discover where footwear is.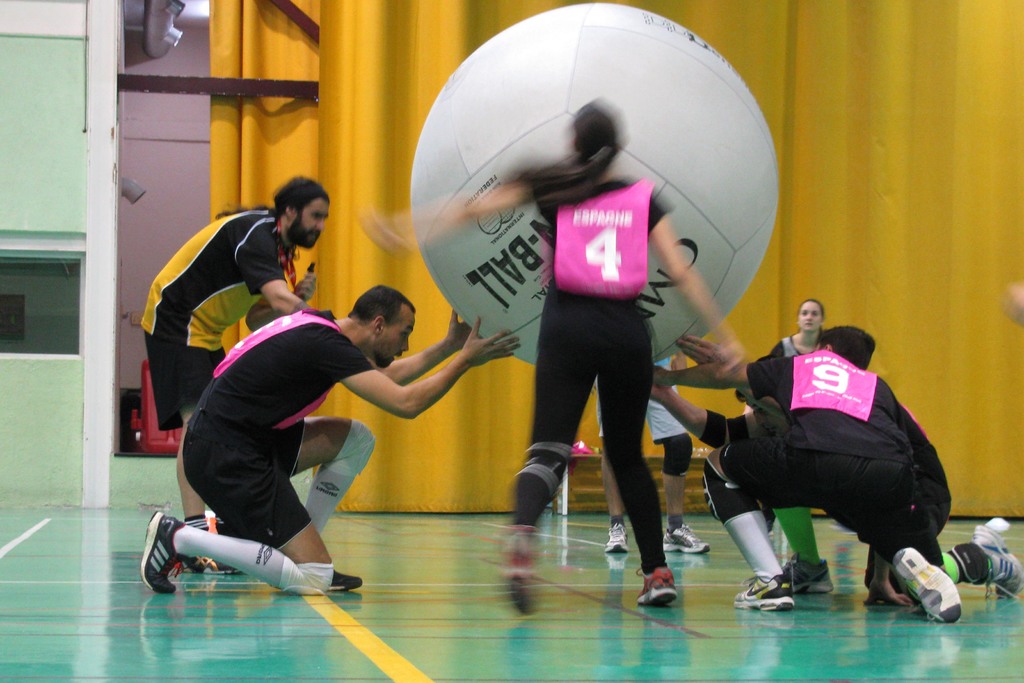
Discovered at (left=782, top=555, right=833, bottom=595).
